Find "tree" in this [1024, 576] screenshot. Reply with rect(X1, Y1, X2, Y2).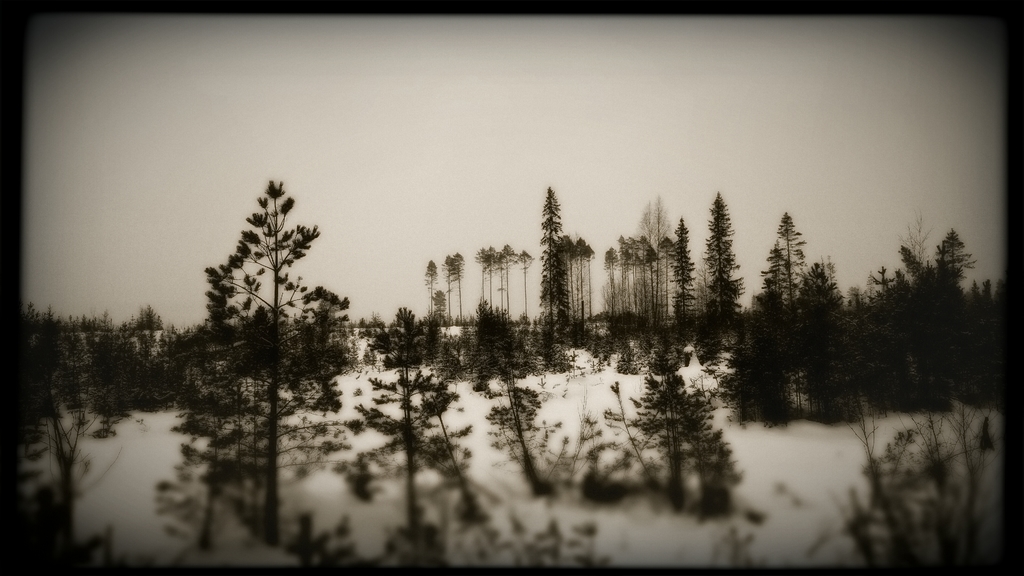
rect(176, 161, 352, 487).
